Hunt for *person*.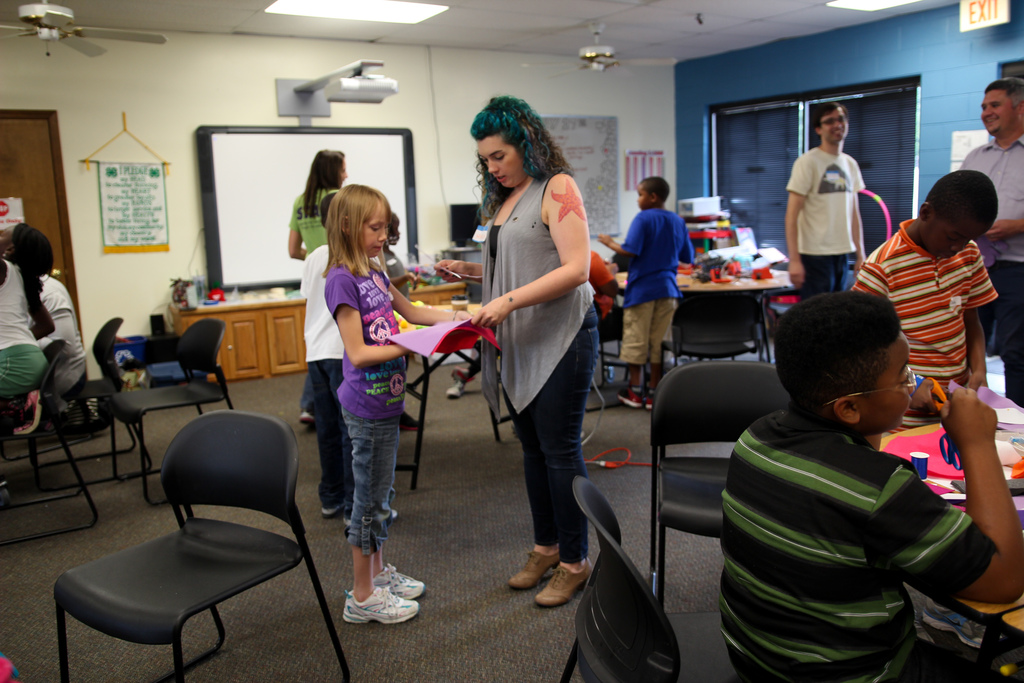
Hunted down at crop(324, 183, 481, 626).
